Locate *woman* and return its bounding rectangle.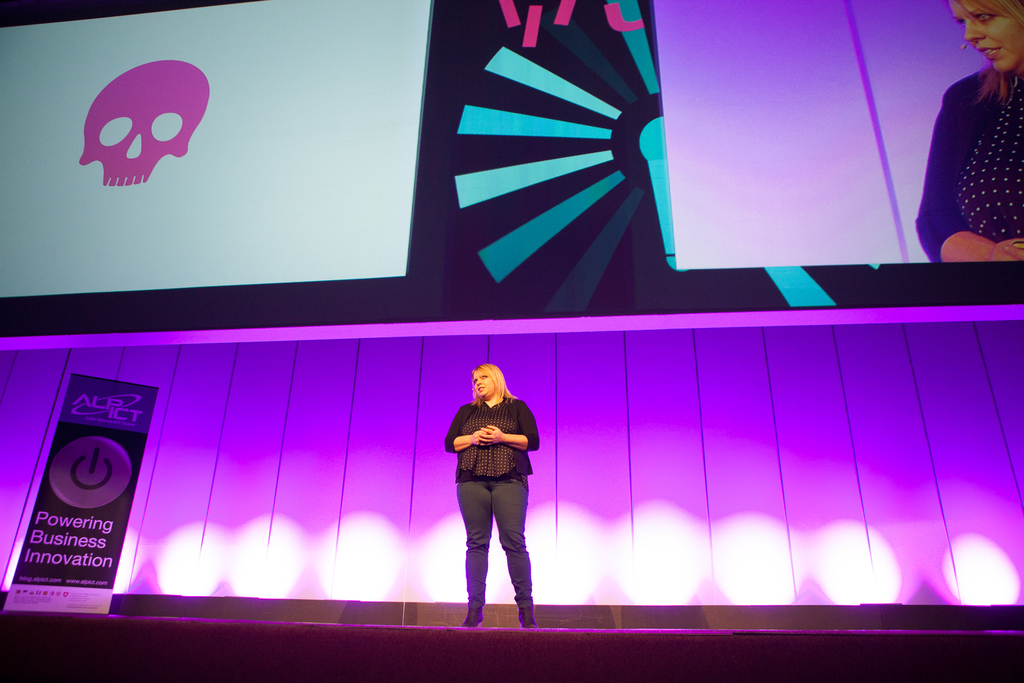
(916,0,1023,260).
